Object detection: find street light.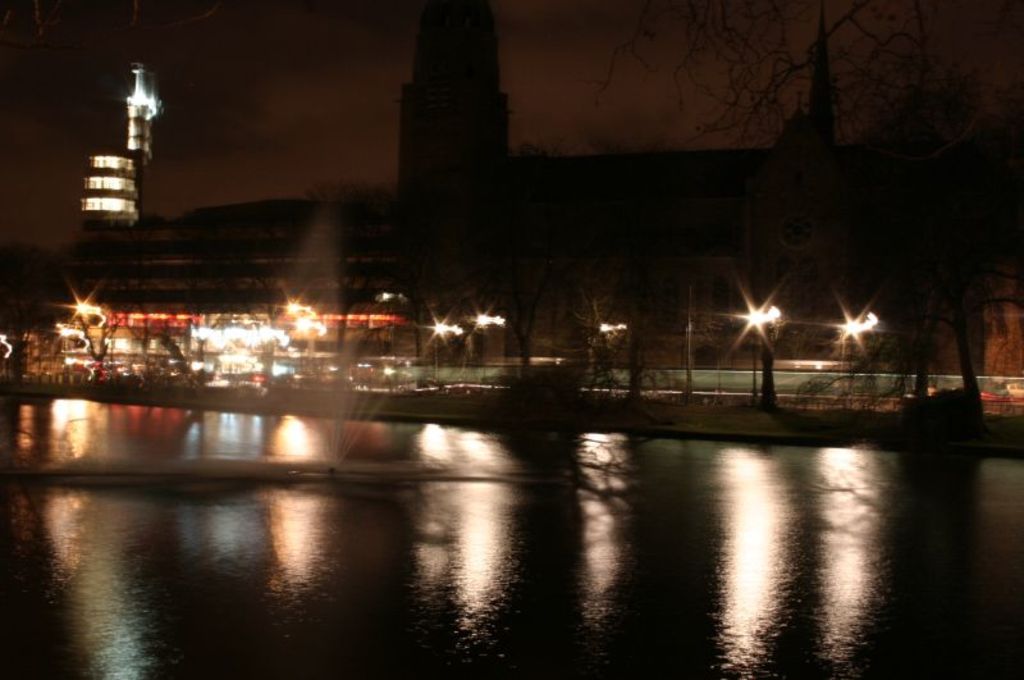
733, 304, 768, 397.
